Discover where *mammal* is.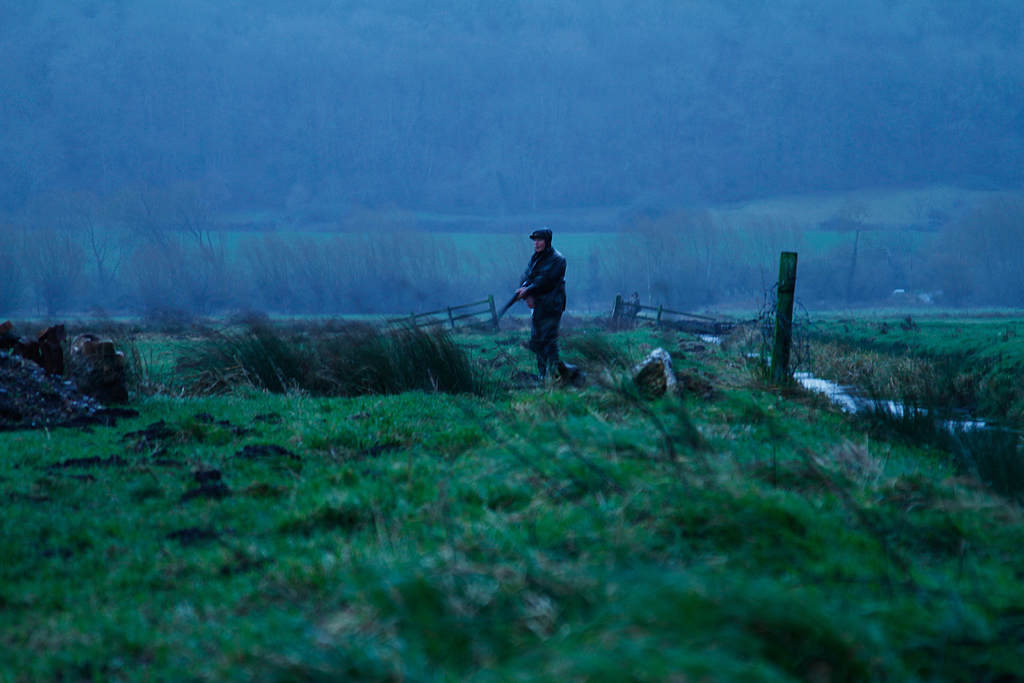
Discovered at bbox=[510, 229, 577, 375].
